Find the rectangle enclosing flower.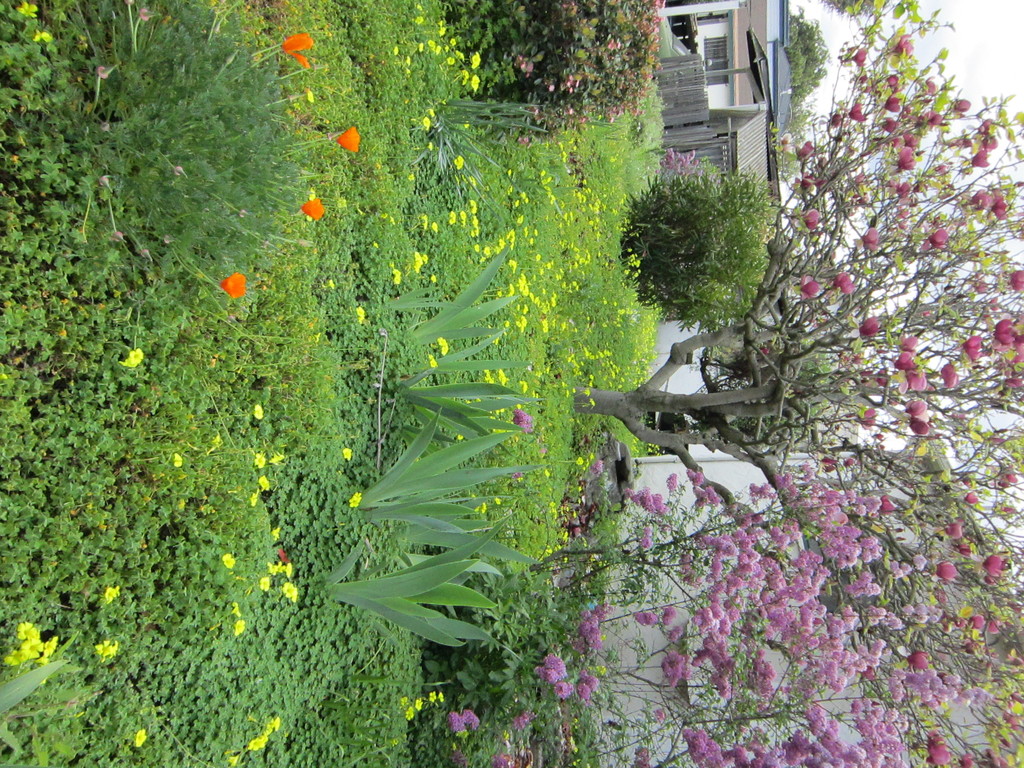
[123,348,143,365].
